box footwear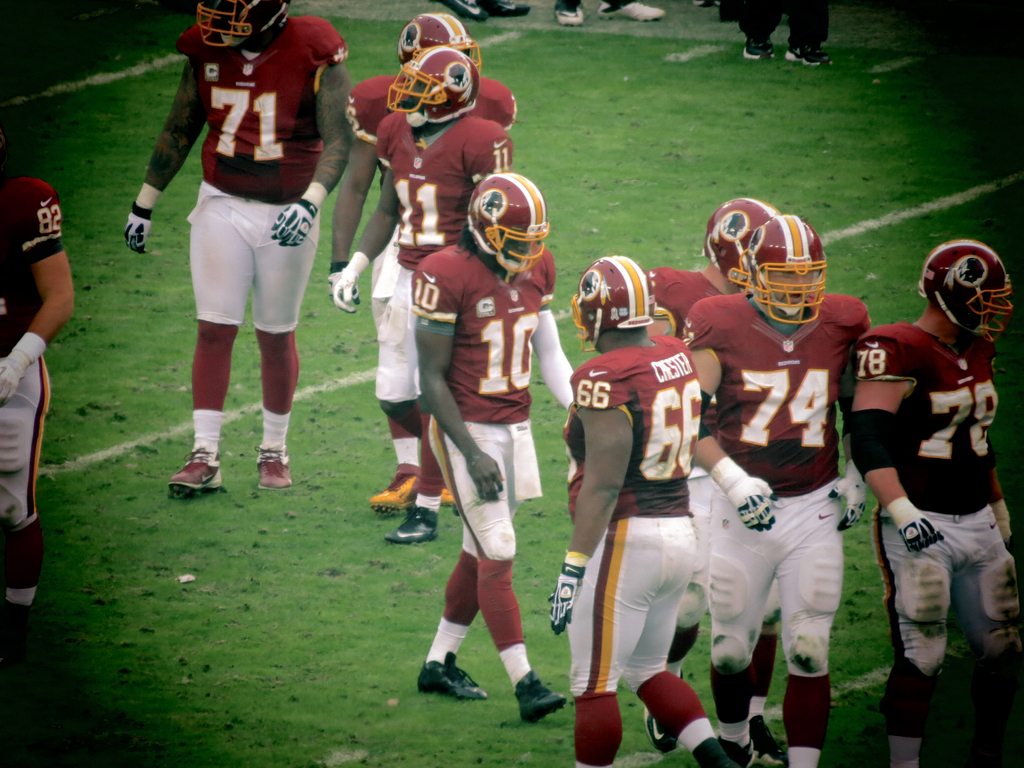
[x1=744, y1=32, x2=777, y2=64]
